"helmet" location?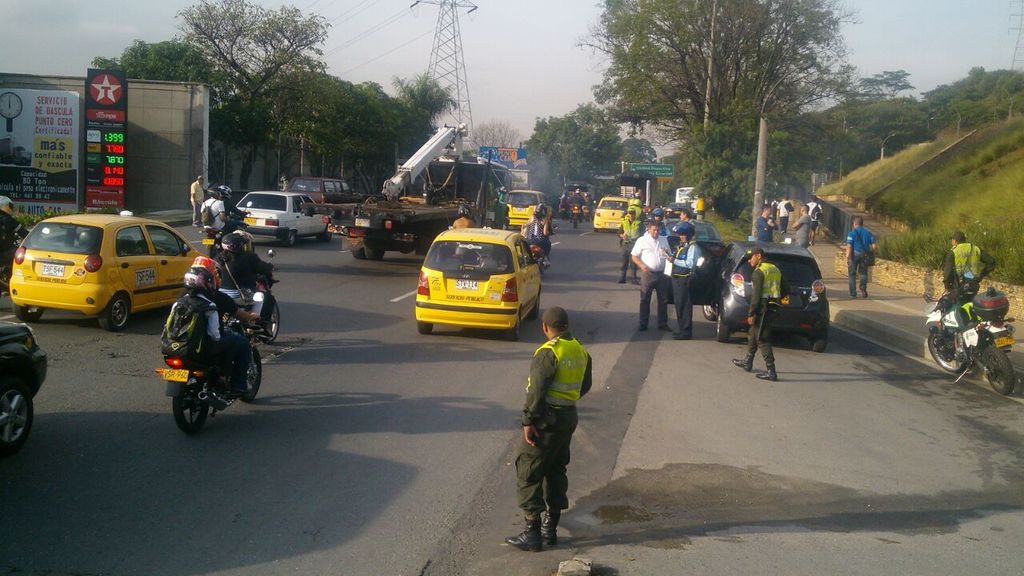
x1=457, y1=202, x2=473, y2=217
